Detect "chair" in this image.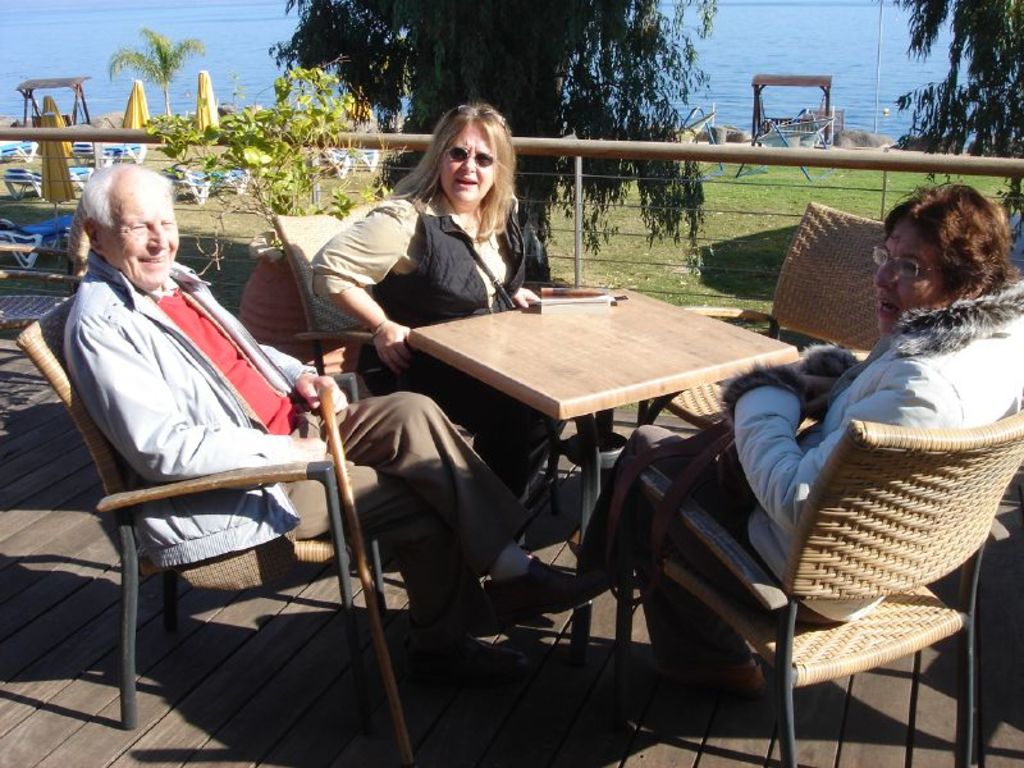
Detection: (x1=0, y1=189, x2=88, y2=333).
